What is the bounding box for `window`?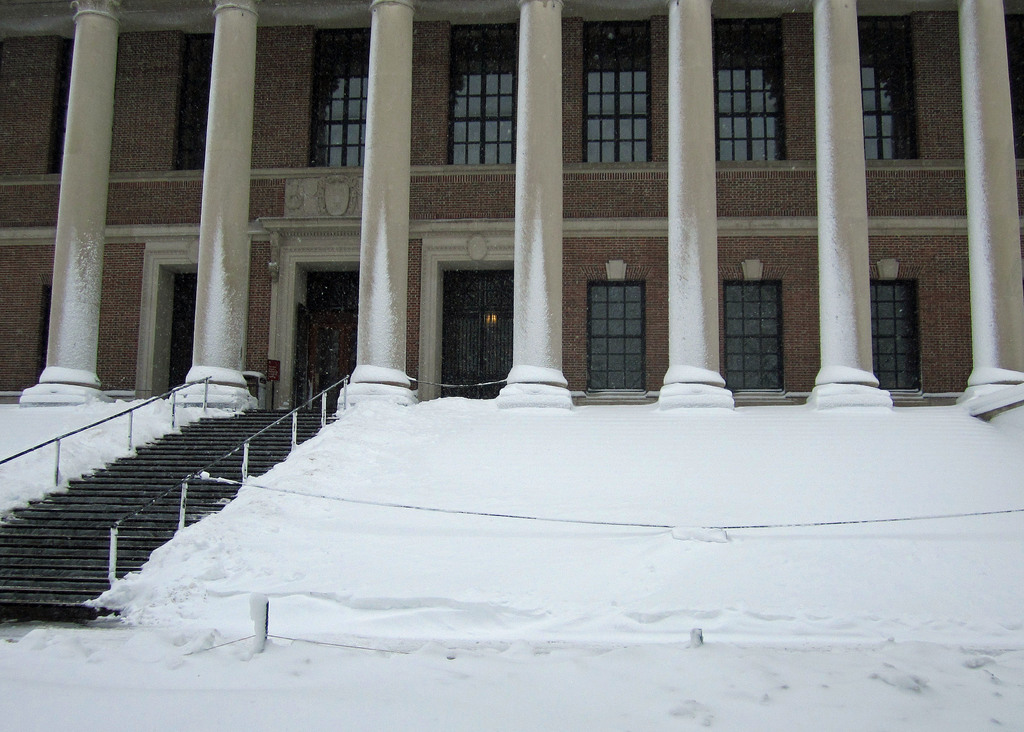
bbox(311, 73, 365, 169).
